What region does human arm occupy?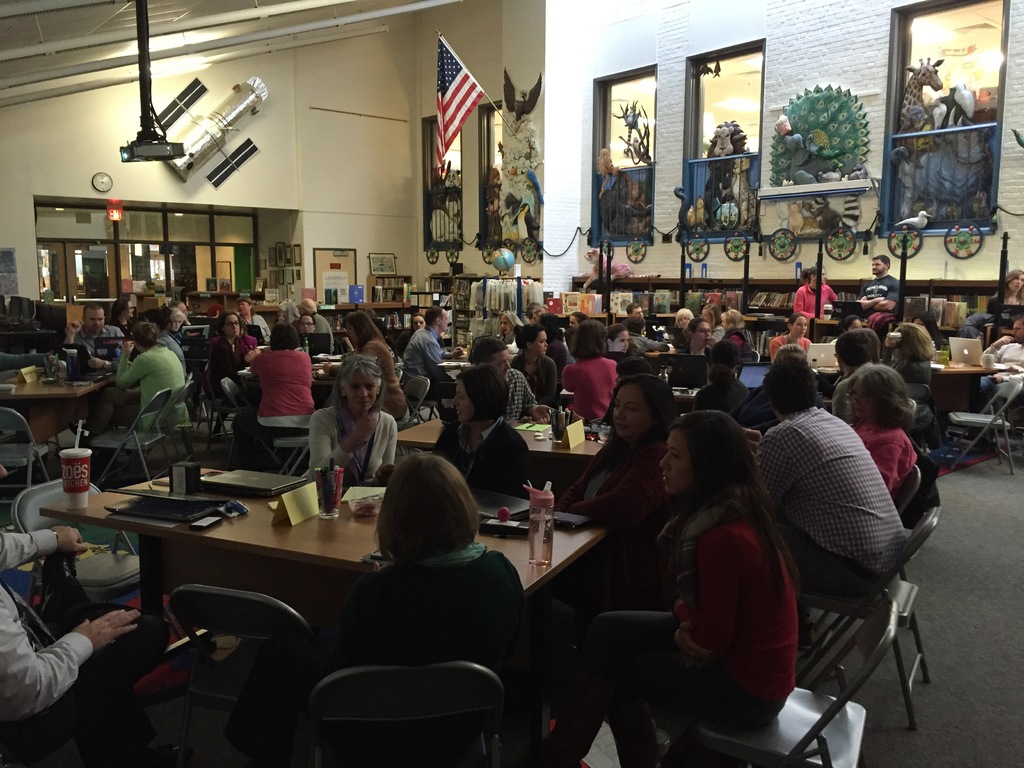
<box>749,431,806,514</box>.
